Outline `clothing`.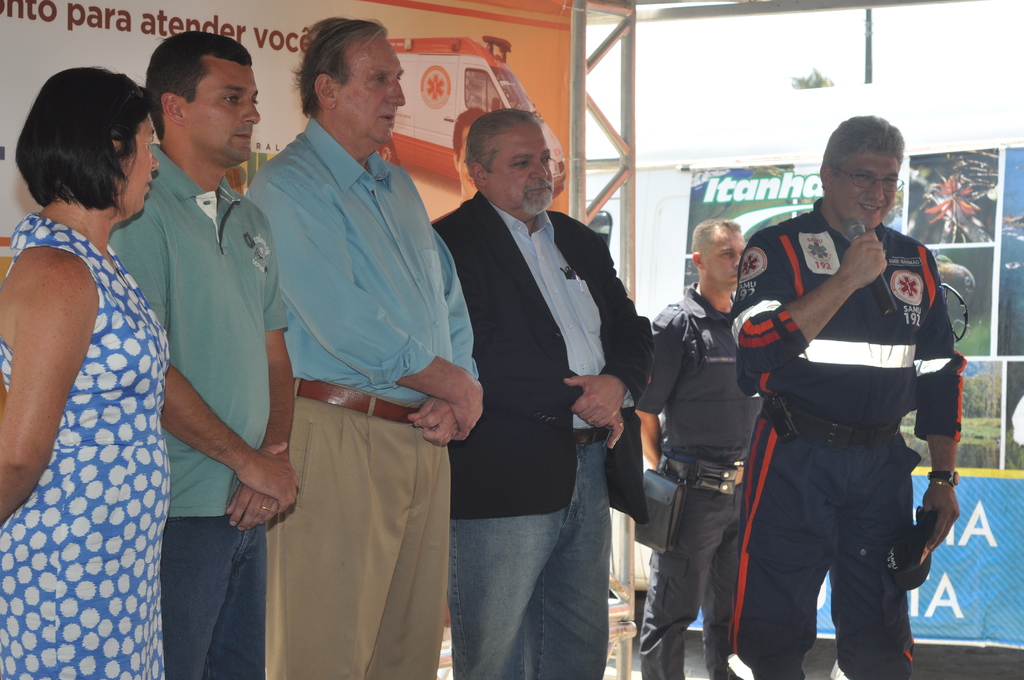
Outline: region(637, 280, 764, 679).
